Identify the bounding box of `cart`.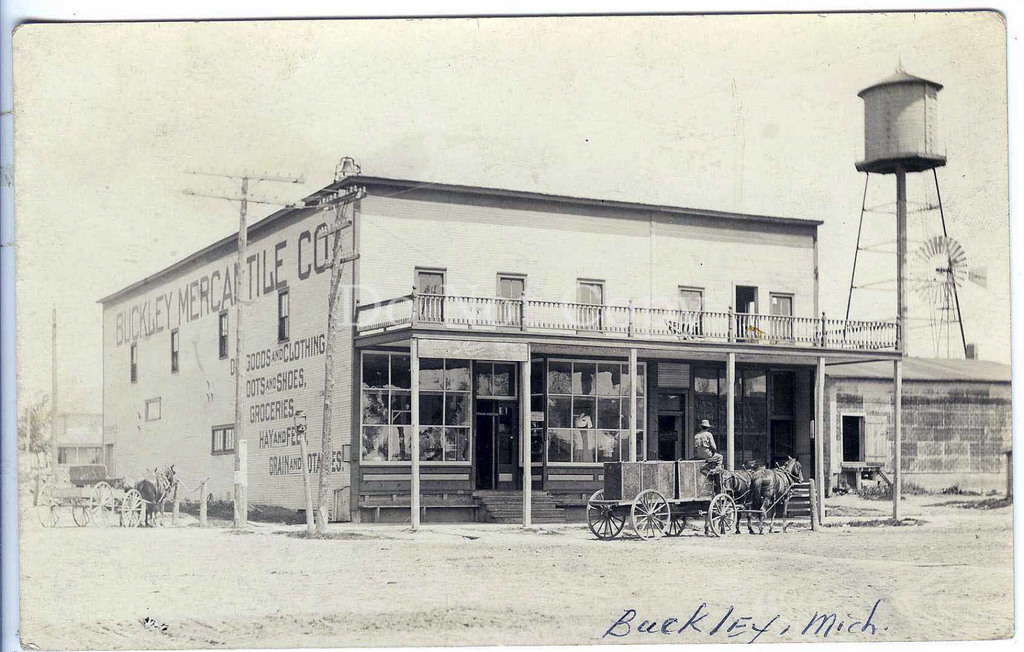
pyautogui.locateOnScreen(577, 460, 763, 542).
